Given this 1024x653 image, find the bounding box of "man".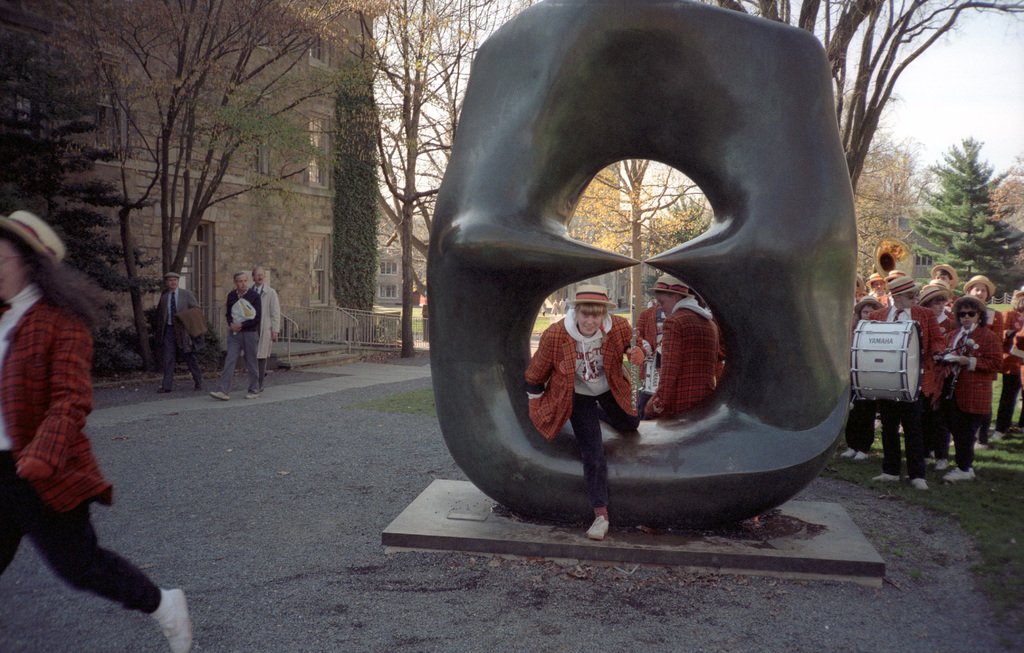
(150,272,203,394).
